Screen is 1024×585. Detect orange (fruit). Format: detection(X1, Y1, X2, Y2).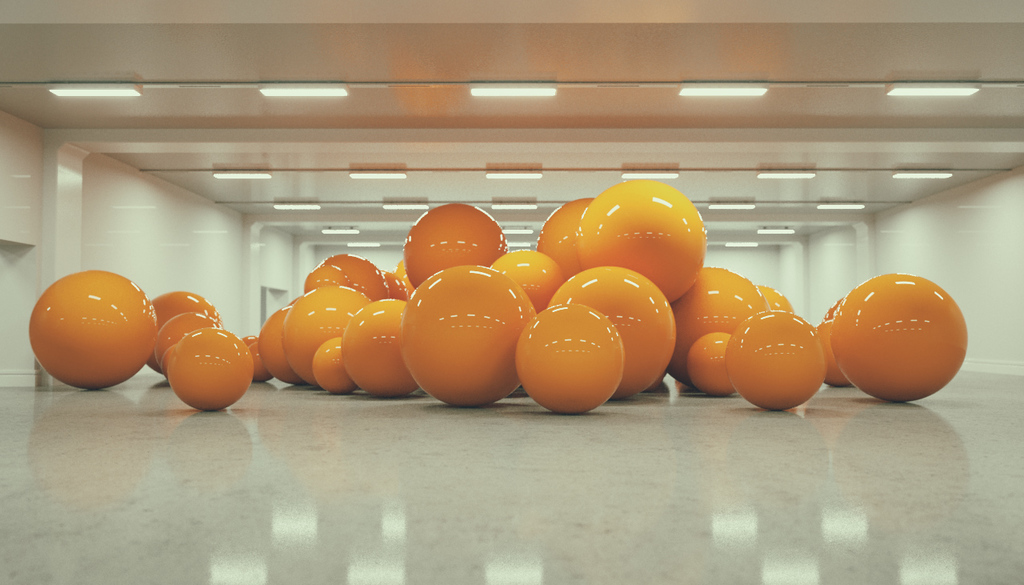
detection(170, 331, 258, 413).
